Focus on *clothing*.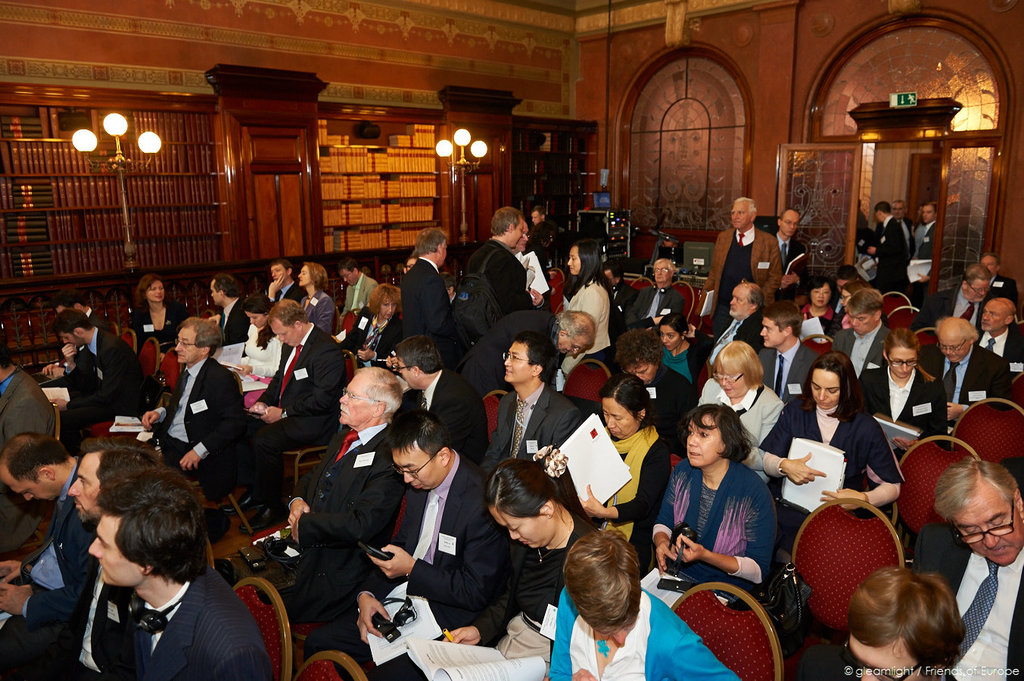
Focused at select_region(854, 366, 950, 460).
